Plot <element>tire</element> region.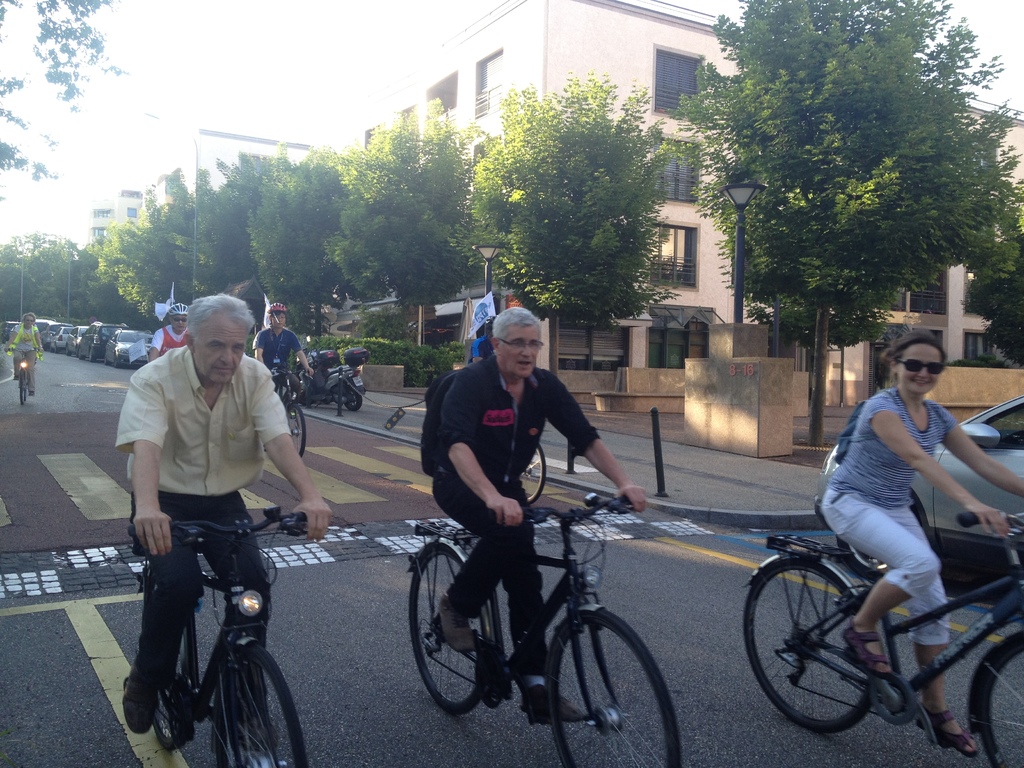
Plotted at (left=111, top=352, right=118, bottom=369).
